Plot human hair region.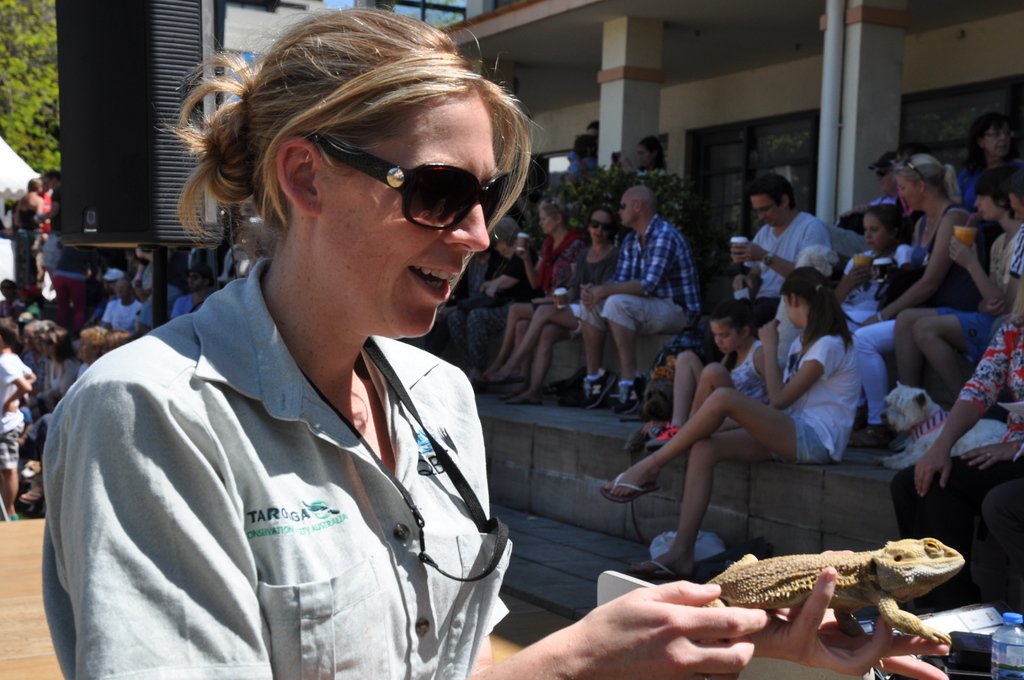
Plotted at (x1=182, y1=33, x2=550, y2=282).
